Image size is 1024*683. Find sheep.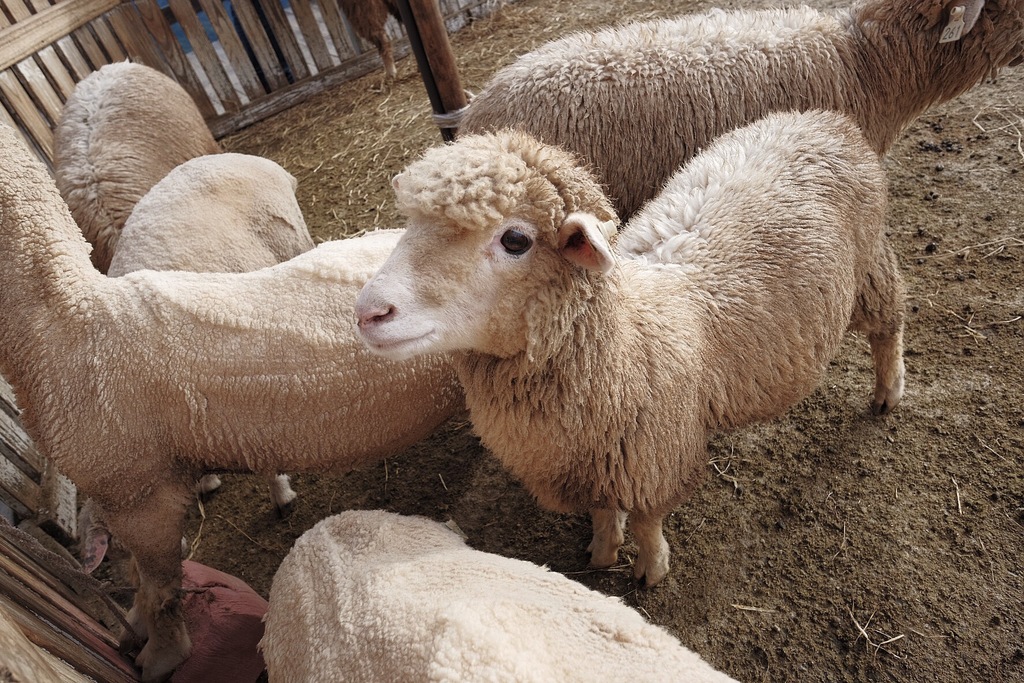
[x1=431, y1=0, x2=1023, y2=229].
